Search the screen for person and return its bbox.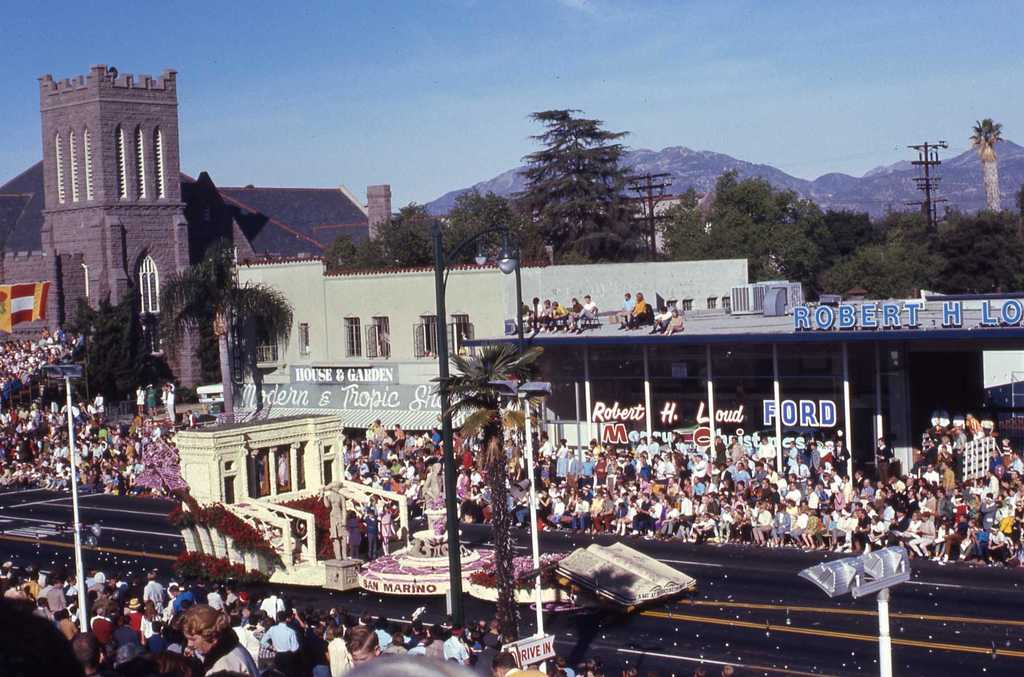
Found: <bbox>535, 293, 554, 333</bbox>.
